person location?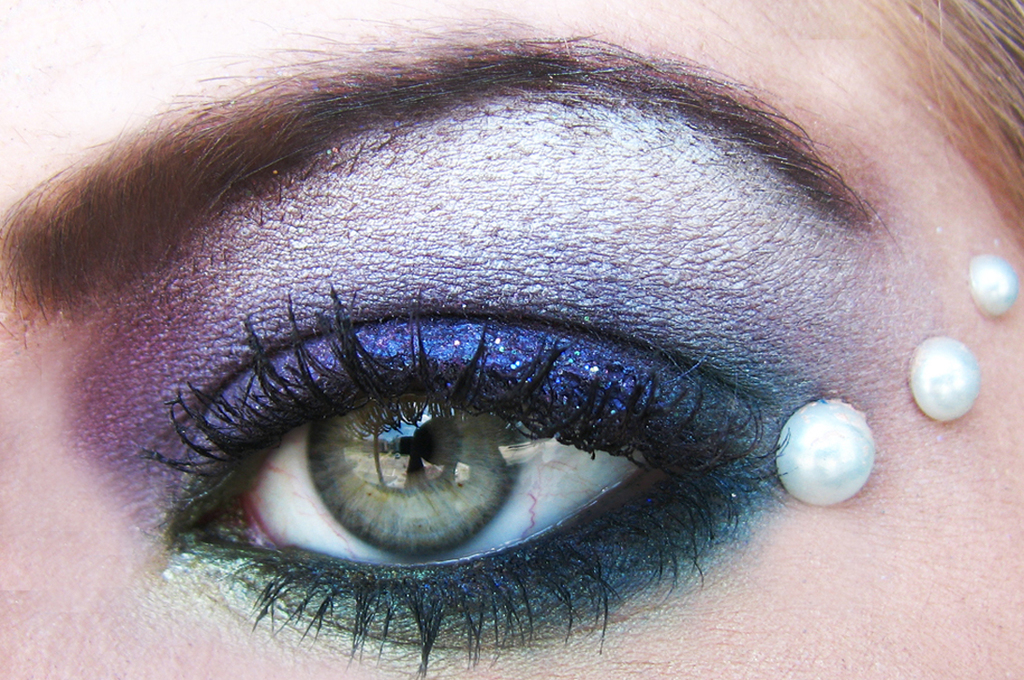
locate(0, 0, 1023, 679)
